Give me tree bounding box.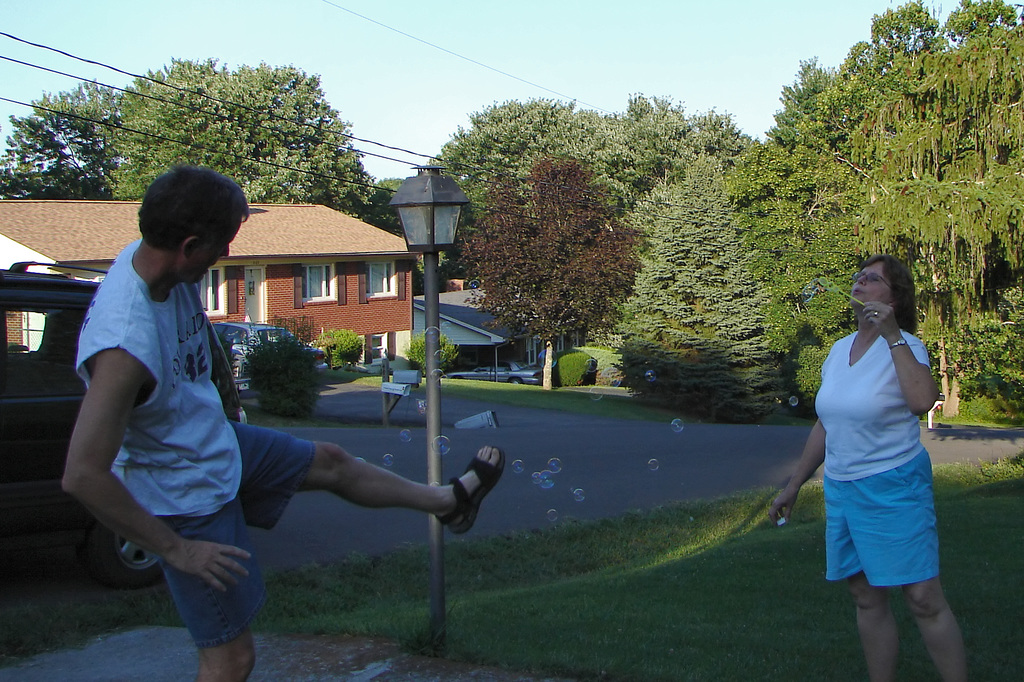
460, 156, 647, 388.
